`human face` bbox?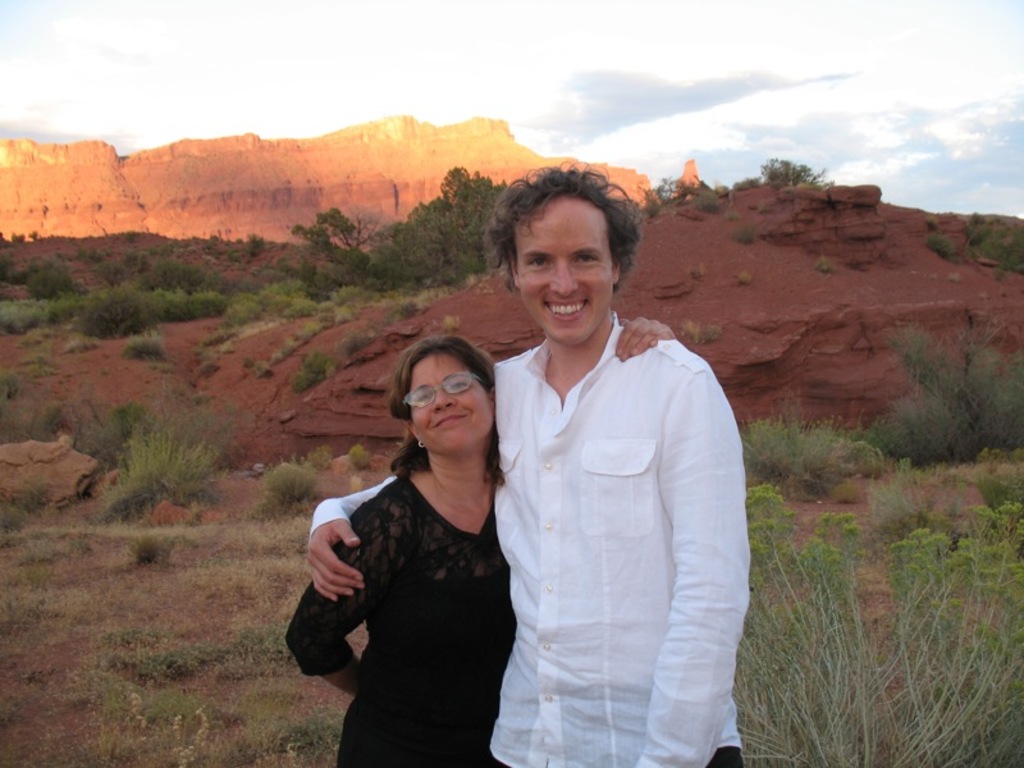
(x1=504, y1=192, x2=621, y2=355)
